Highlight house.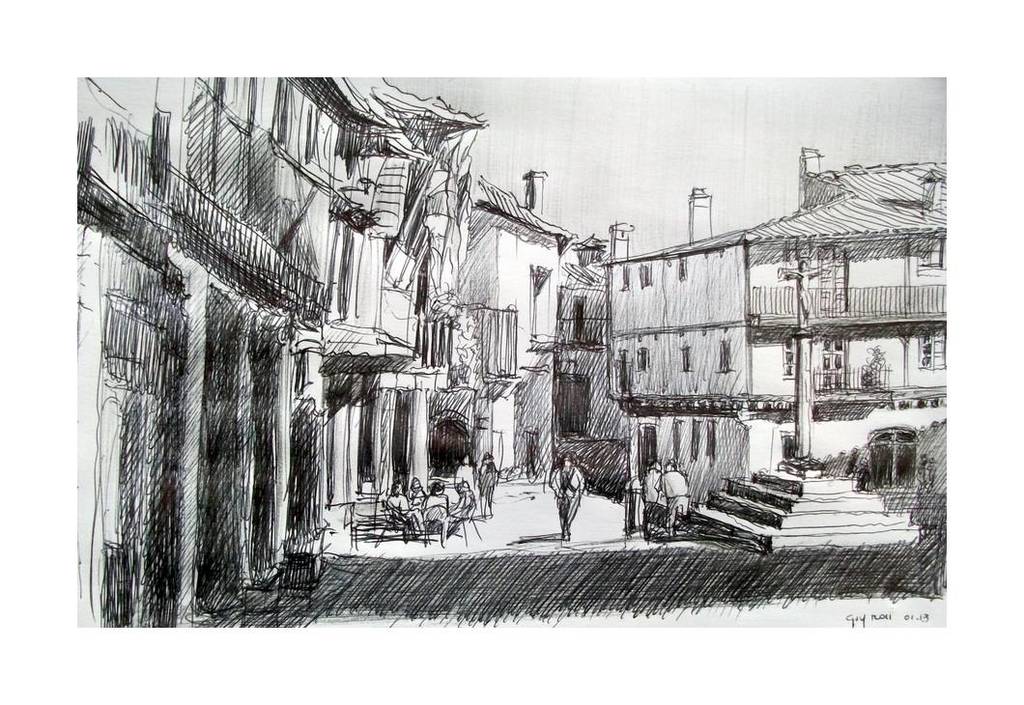
Highlighted region: BBox(305, 62, 447, 537).
